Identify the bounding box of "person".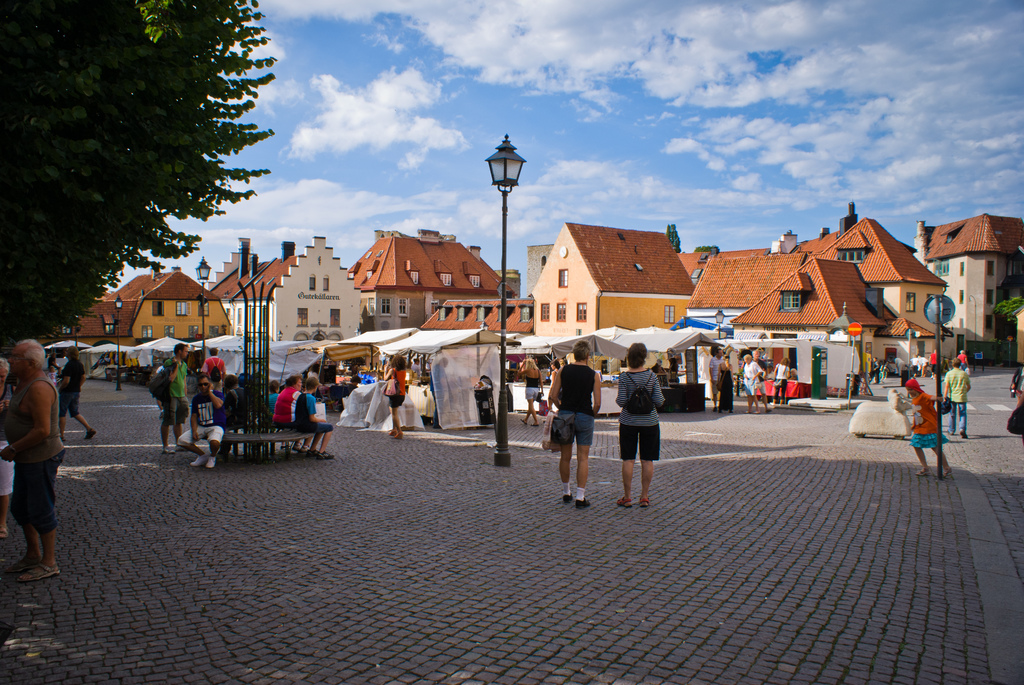
select_region(892, 379, 950, 478).
